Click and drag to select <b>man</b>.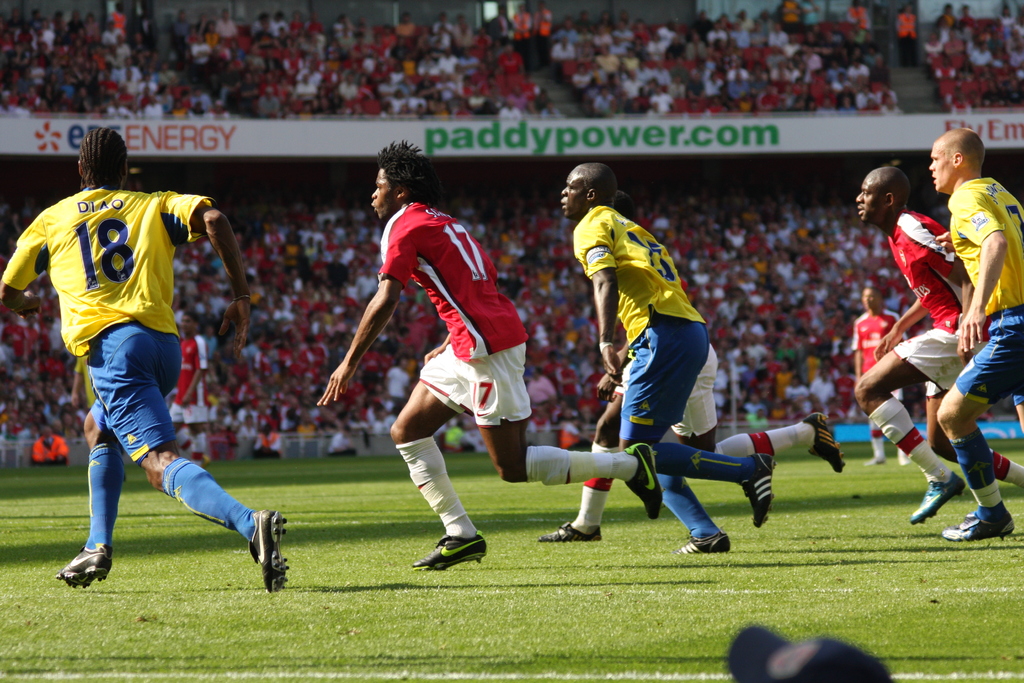
Selection: detection(927, 128, 1023, 544).
